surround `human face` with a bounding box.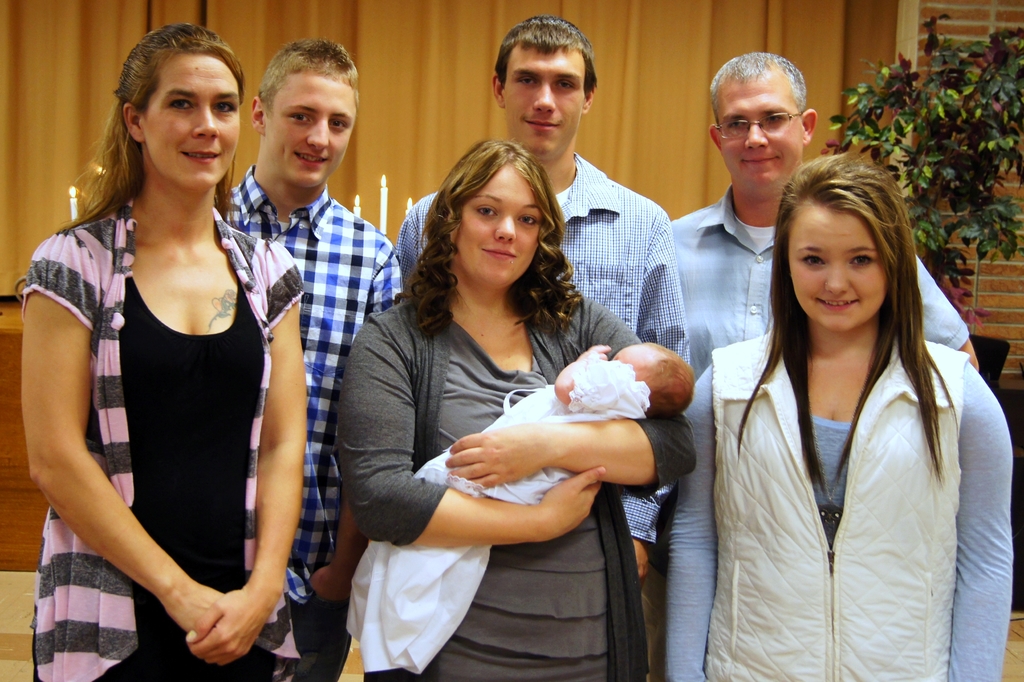
left=452, top=163, right=538, bottom=287.
